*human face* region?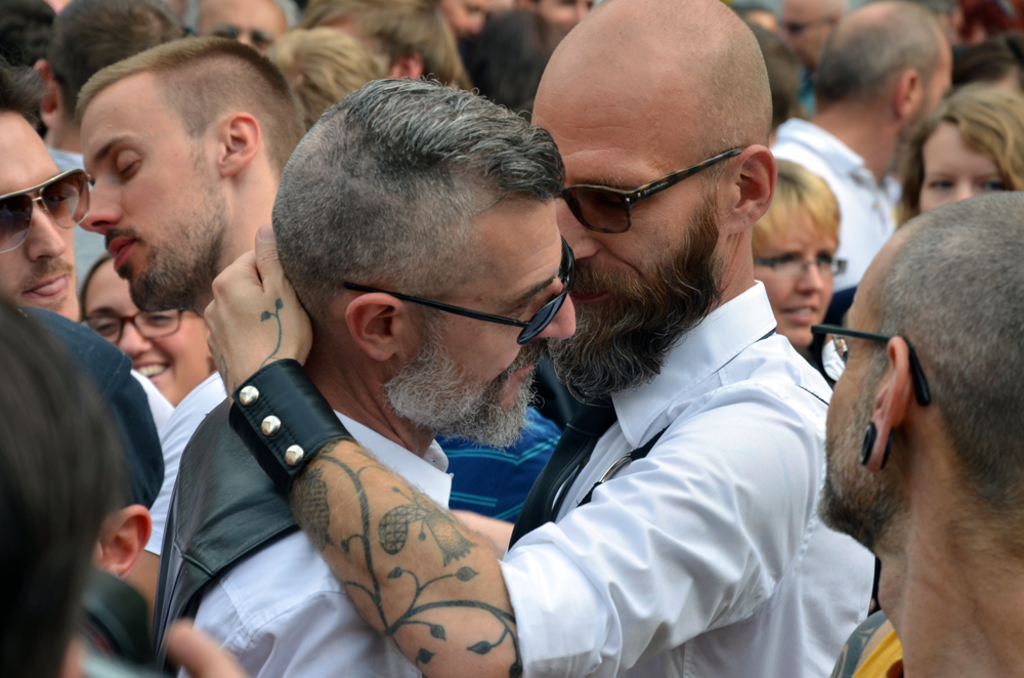
crop(399, 197, 575, 433)
